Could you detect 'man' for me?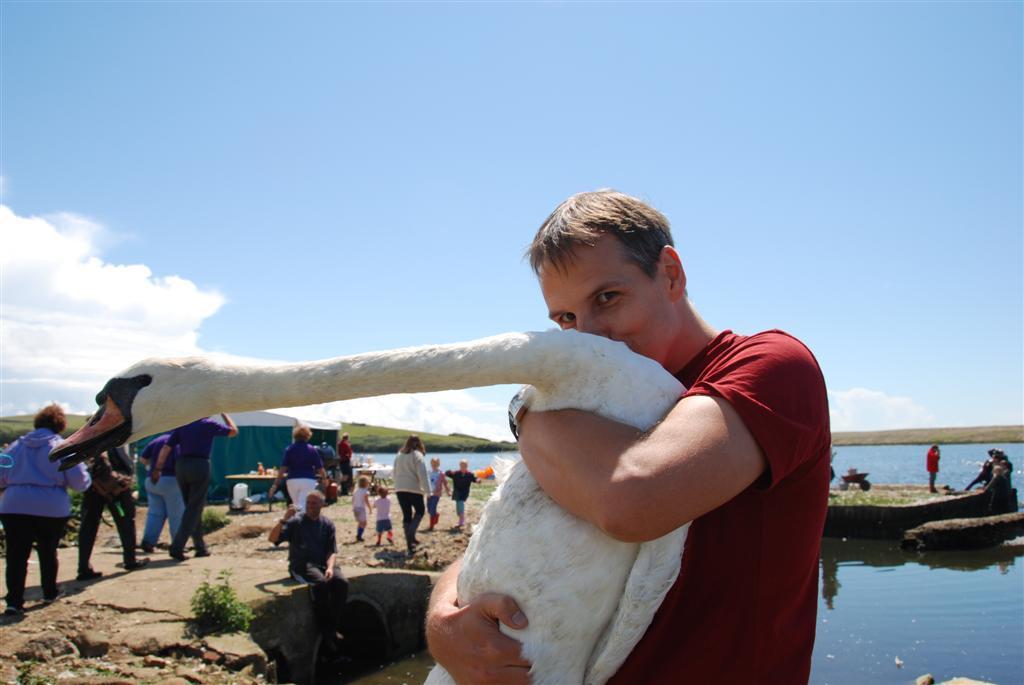
Detection result: x1=73 y1=444 x2=142 y2=577.
